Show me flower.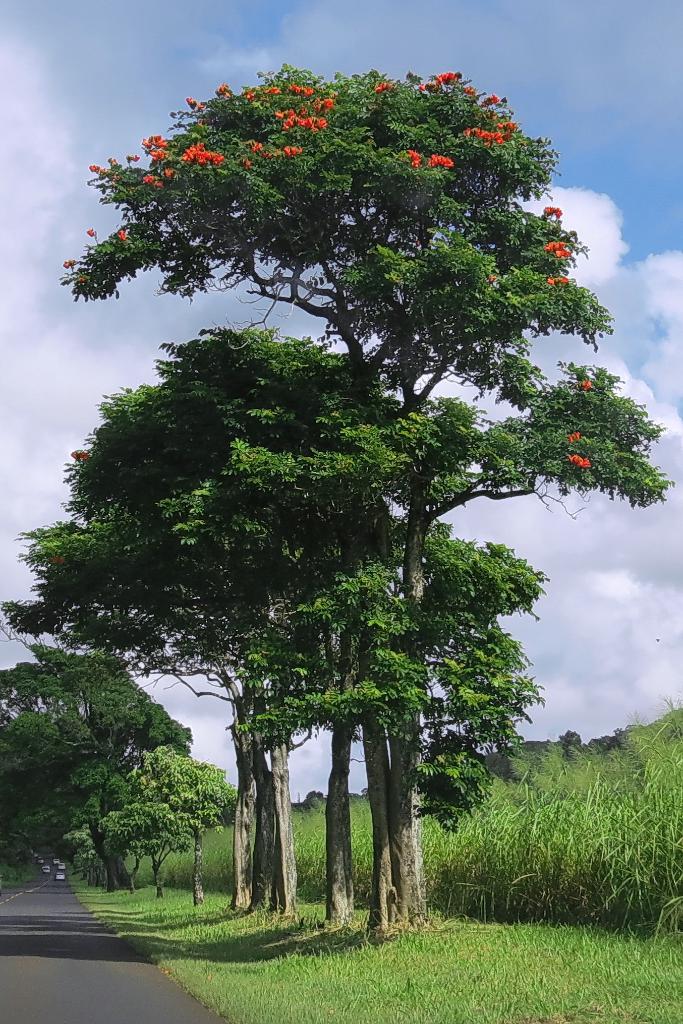
flower is here: 132/152/139/163.
